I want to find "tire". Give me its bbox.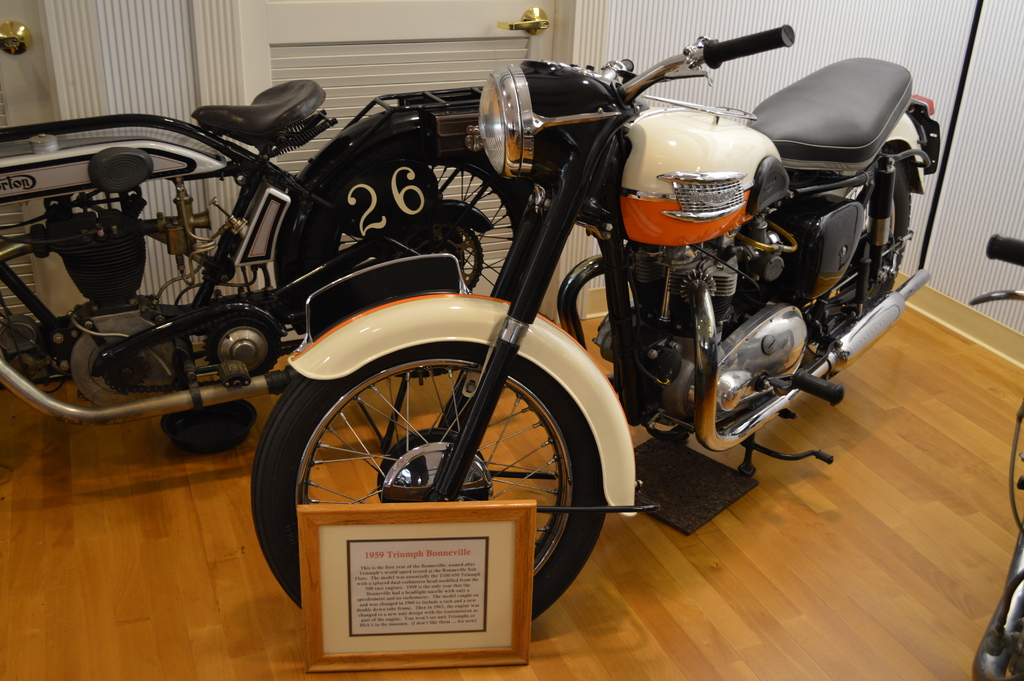
803, 151, 911, 379.
